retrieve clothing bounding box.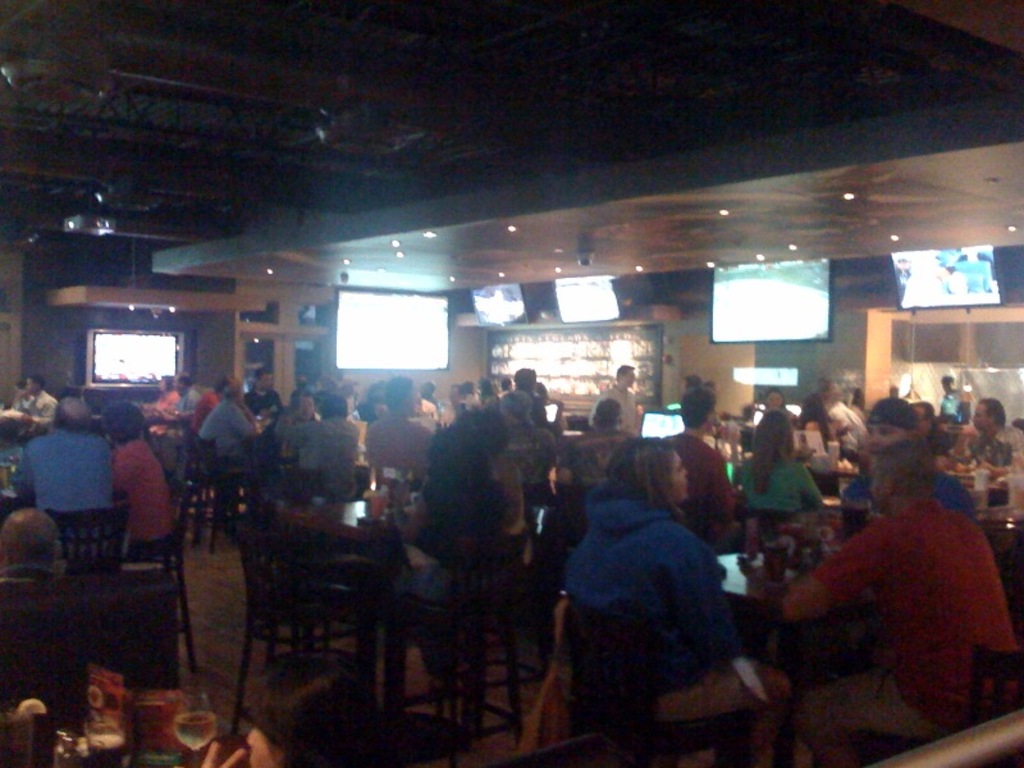
Bounding box: l=247, t=383, r=282, b=420.
